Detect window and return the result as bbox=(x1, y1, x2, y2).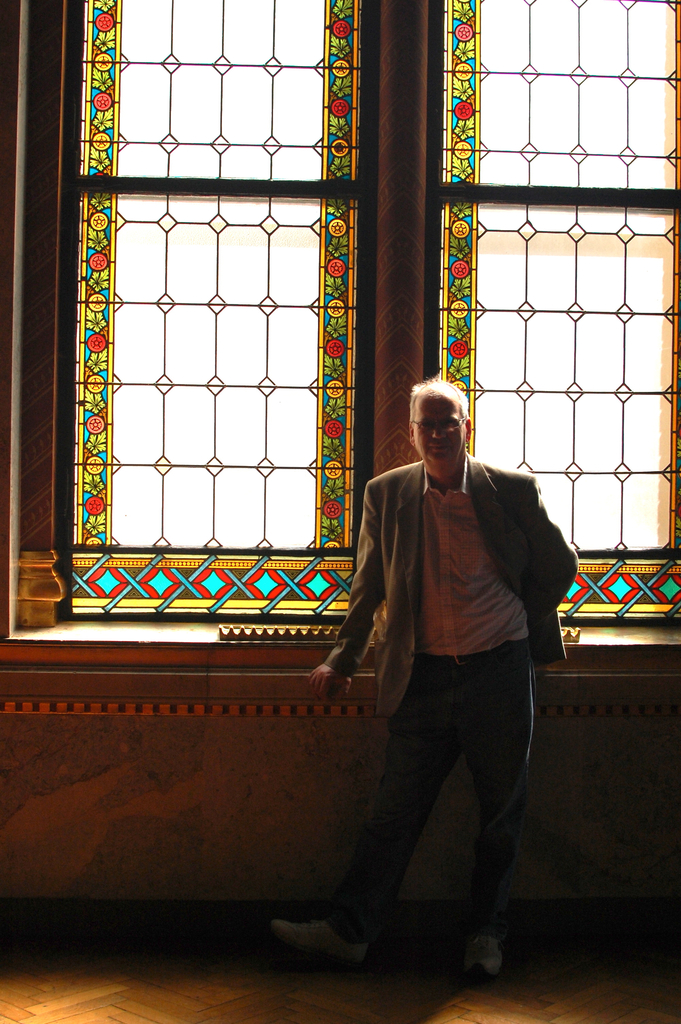
bbox=(450, 0, 680, 621).
